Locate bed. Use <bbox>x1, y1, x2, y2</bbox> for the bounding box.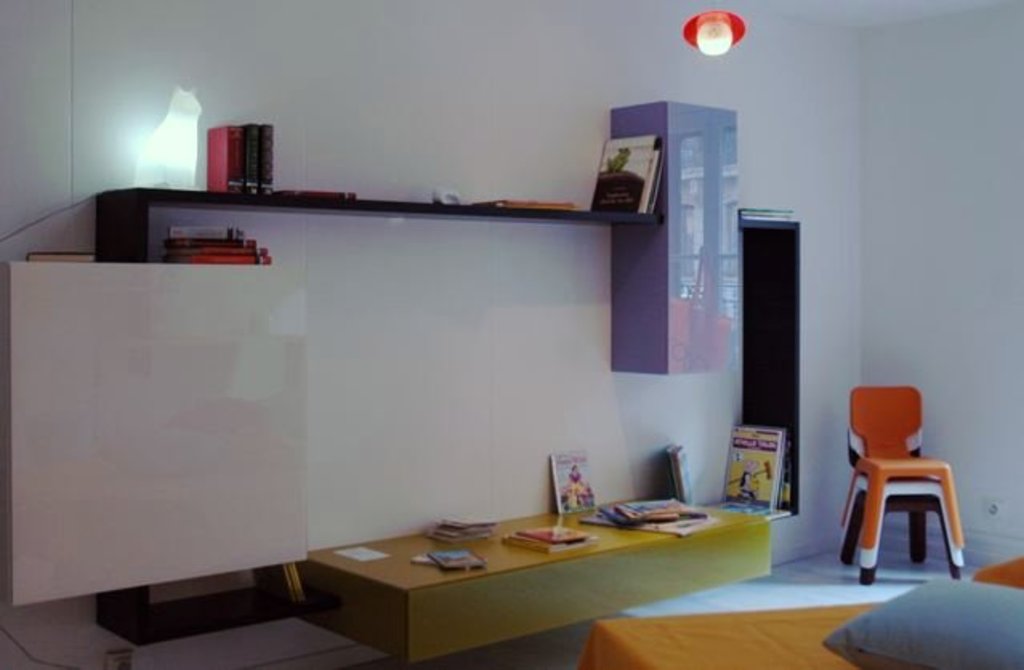
<bbox>295, 489, 764, 668</bbox>.
